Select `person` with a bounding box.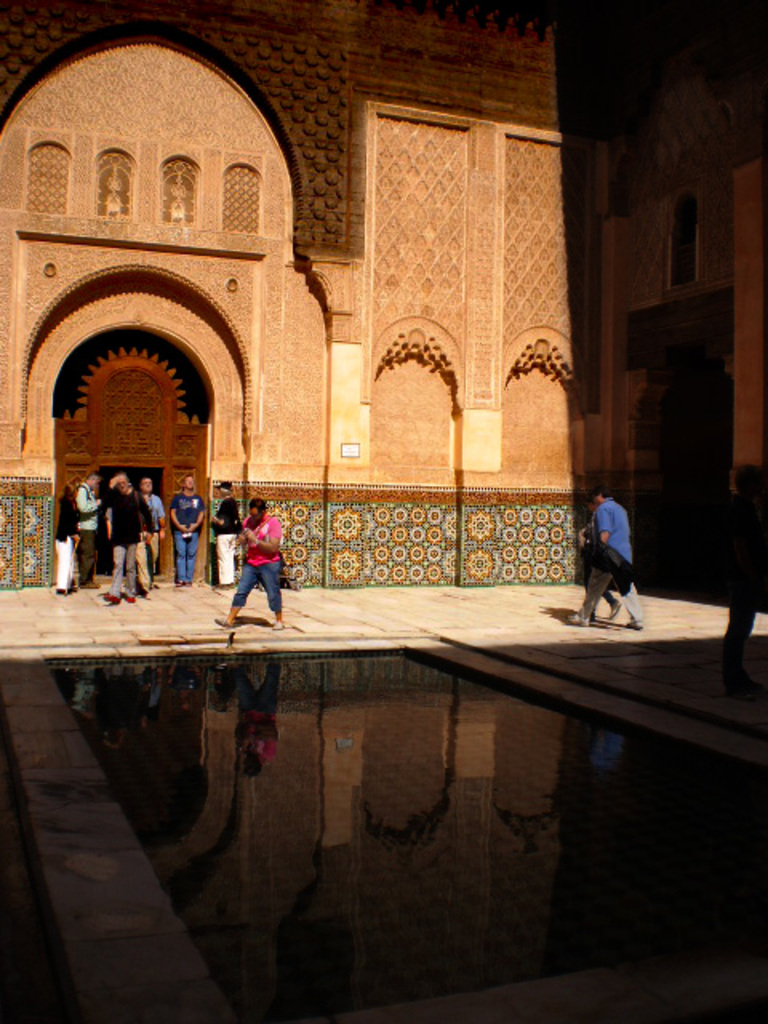
131,469,166,568.
